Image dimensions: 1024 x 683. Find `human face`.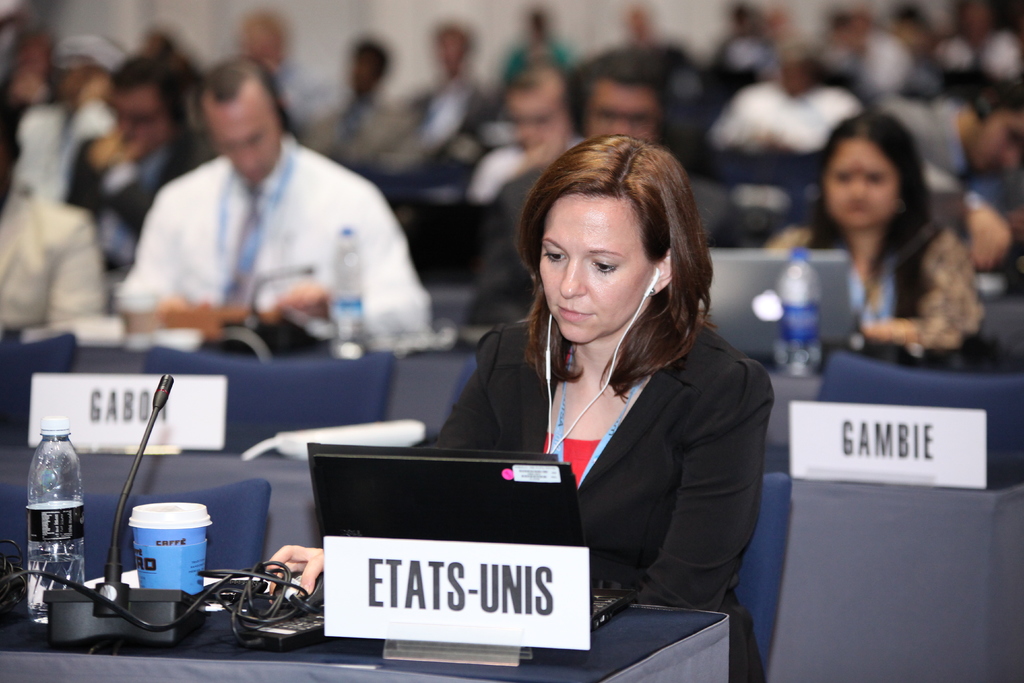
box(591, 75, 663, 147).
